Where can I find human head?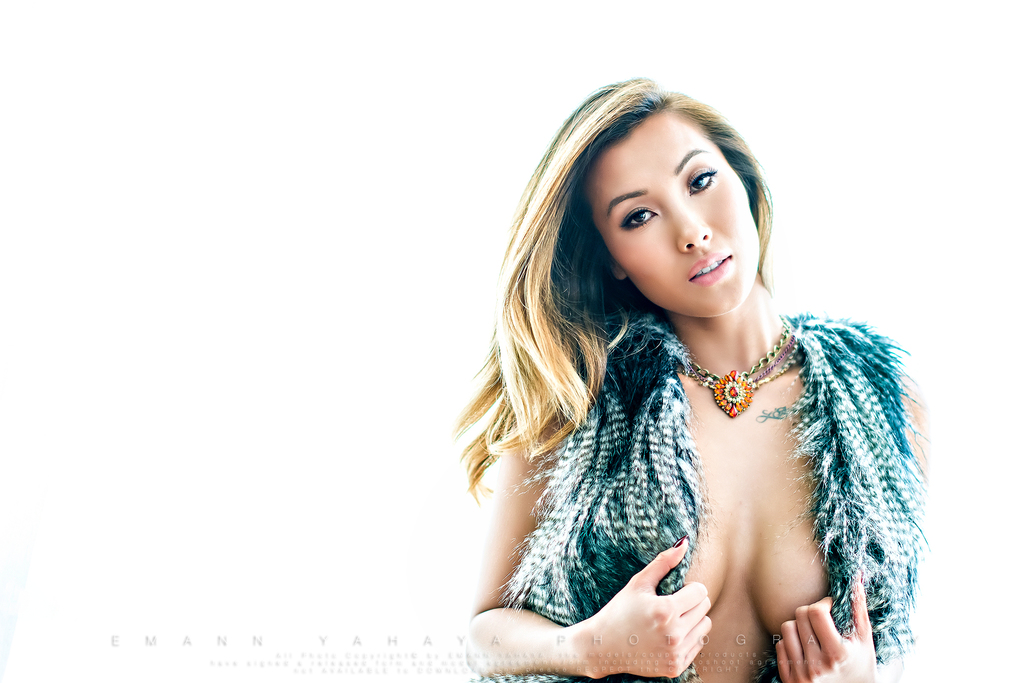
You can find it at (536,79,783,342).
